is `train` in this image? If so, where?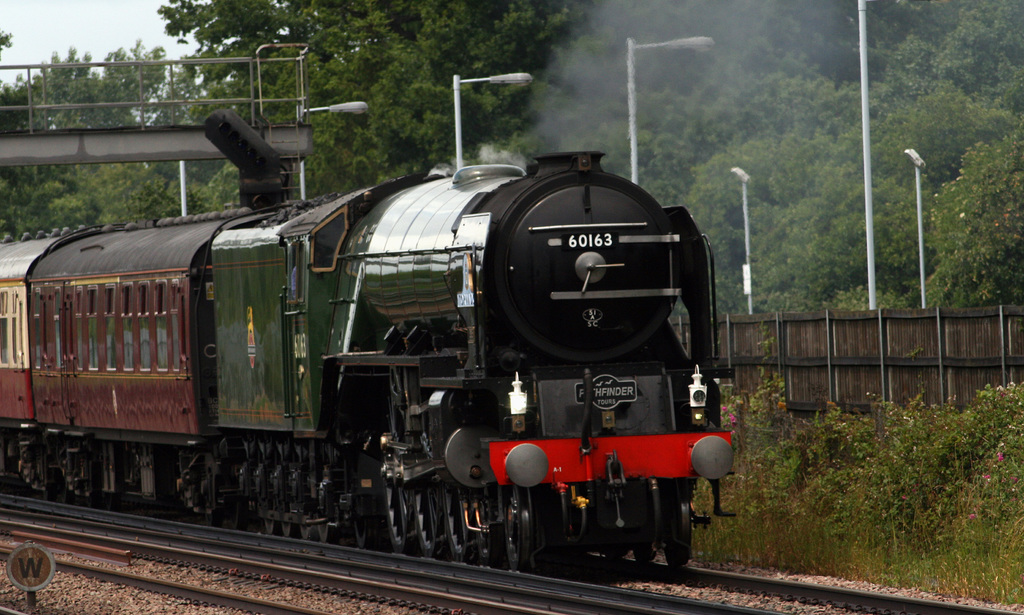
Yes, at select_region(0, 152, 735, 575).
